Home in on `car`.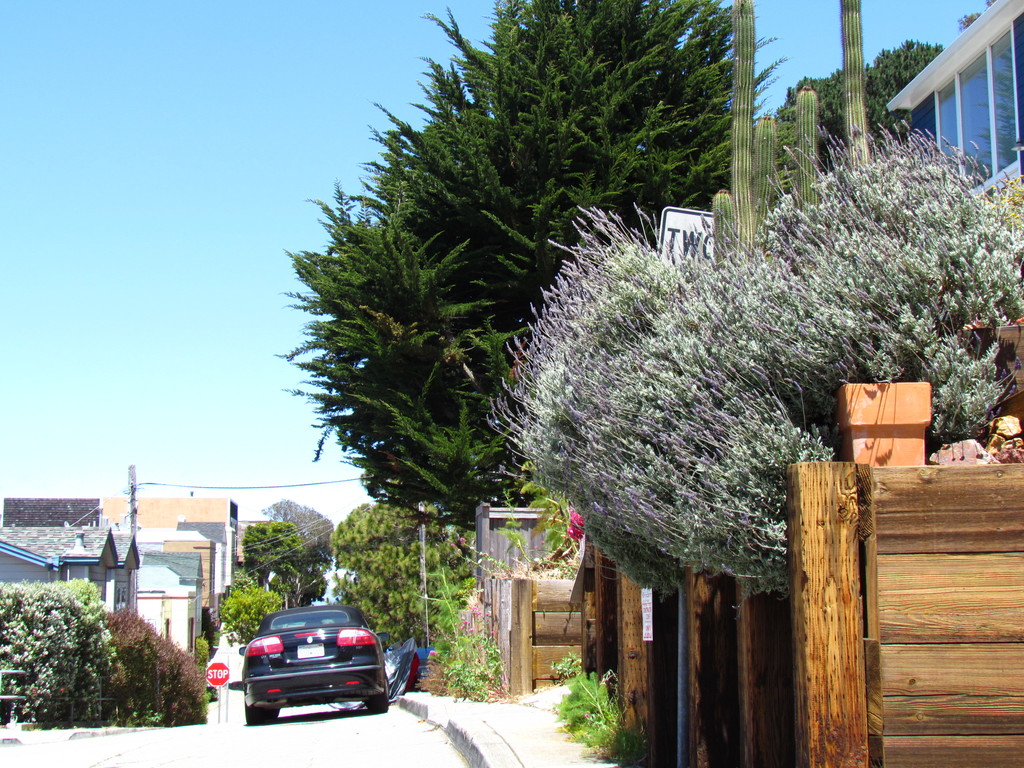
Homed in at (x1=242, y1=602, x2=390, y2=728).
